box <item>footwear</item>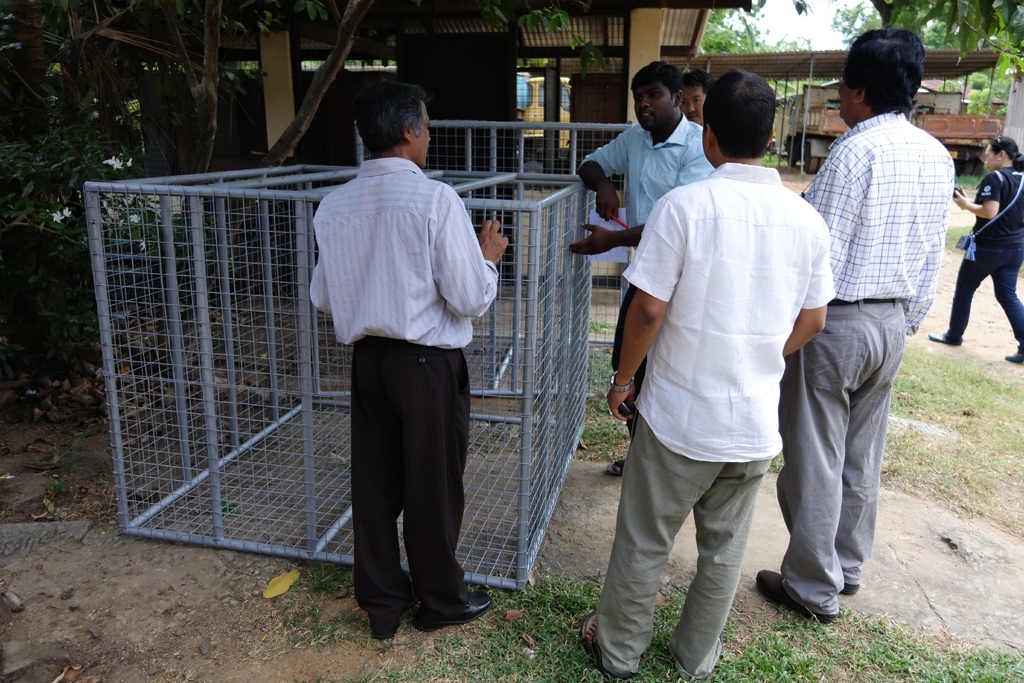
(1004,349,1023,368)
